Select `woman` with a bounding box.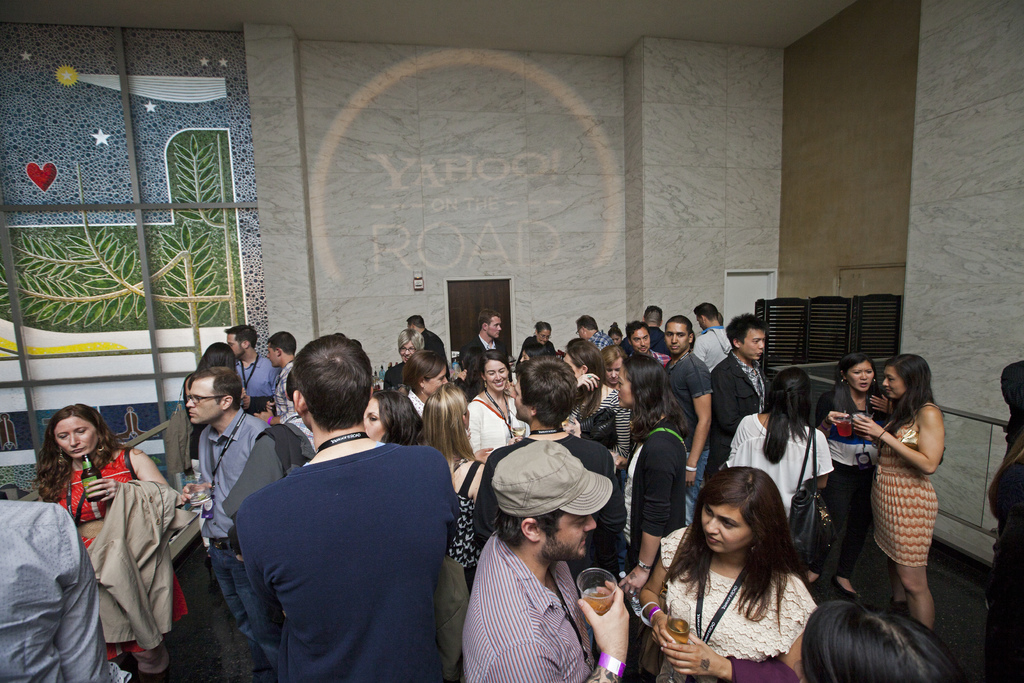
l=360, t=388, r=417, b=448.
